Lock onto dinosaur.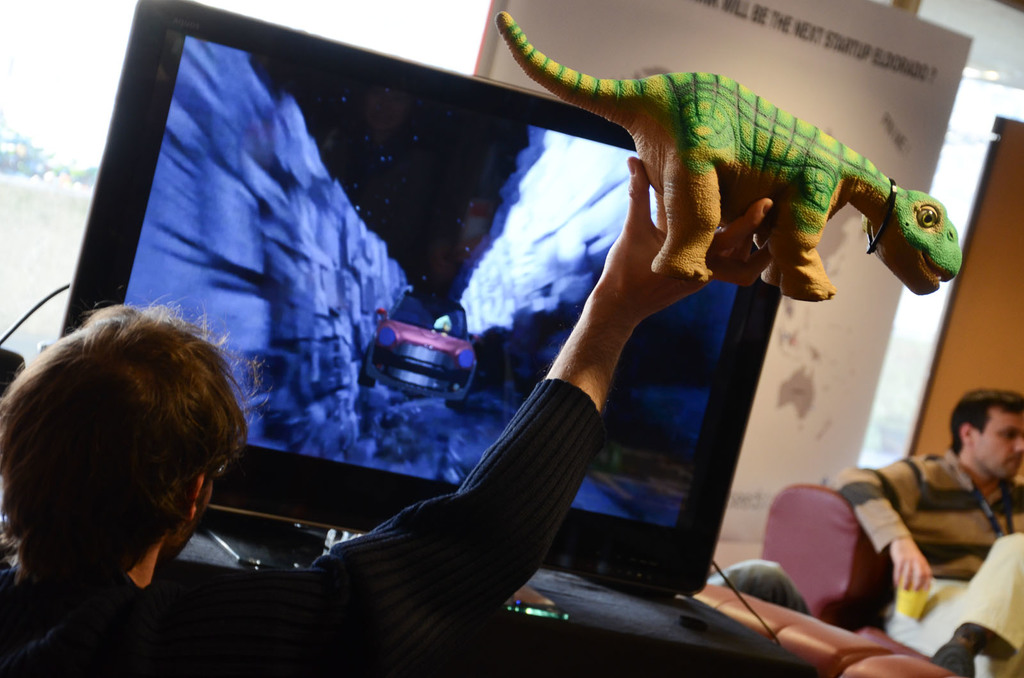
Locked: {"left": 495, "top": 12, "right": 966, "bottom": 306}.
